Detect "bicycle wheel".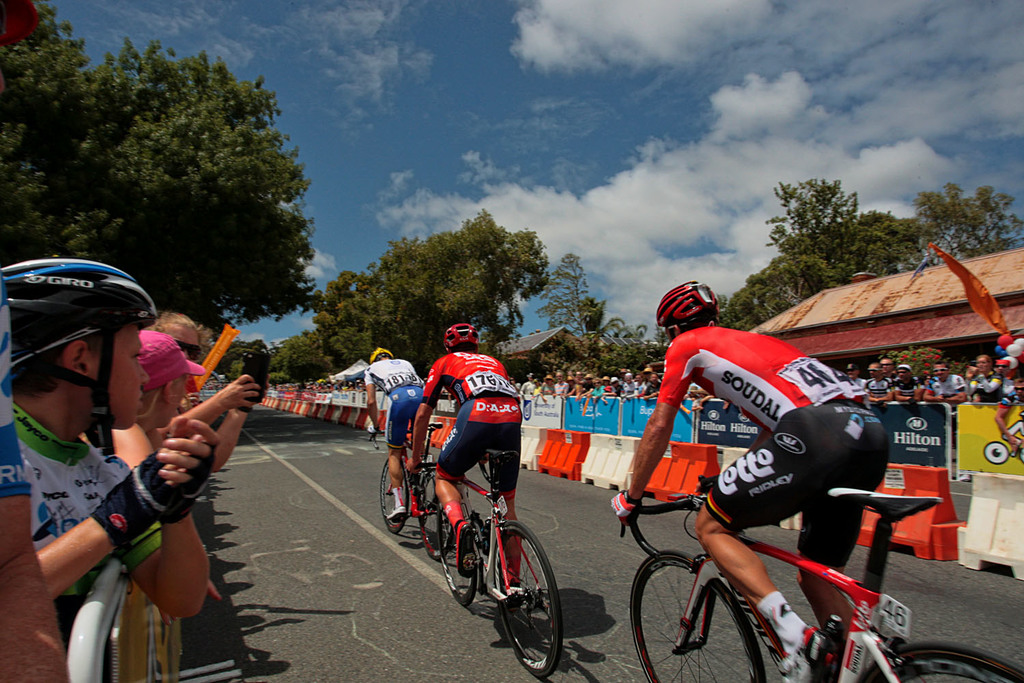
Detected at locate(436, 497, 477, 607).
